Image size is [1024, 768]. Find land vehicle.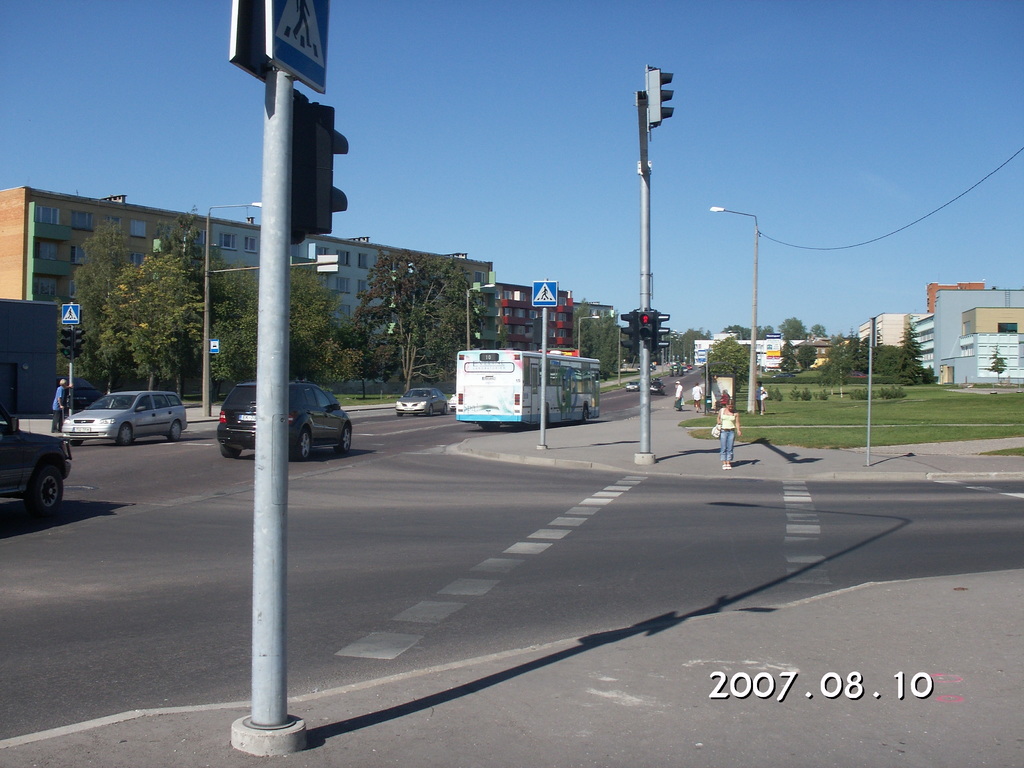
x1=668, y1=362, x2=684, y2=376.
